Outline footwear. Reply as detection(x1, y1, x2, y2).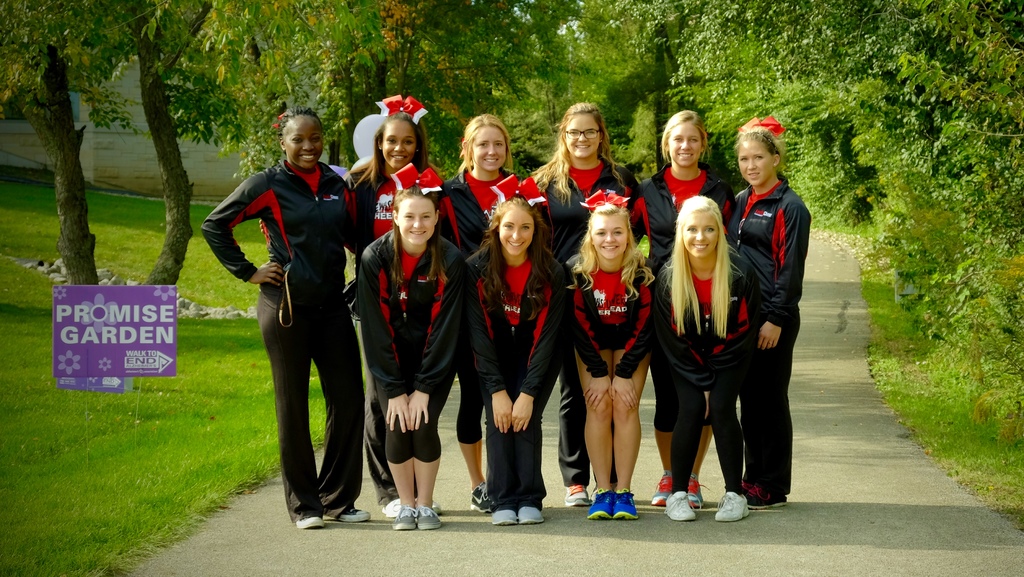
detection(491, 505, 542, 528).
